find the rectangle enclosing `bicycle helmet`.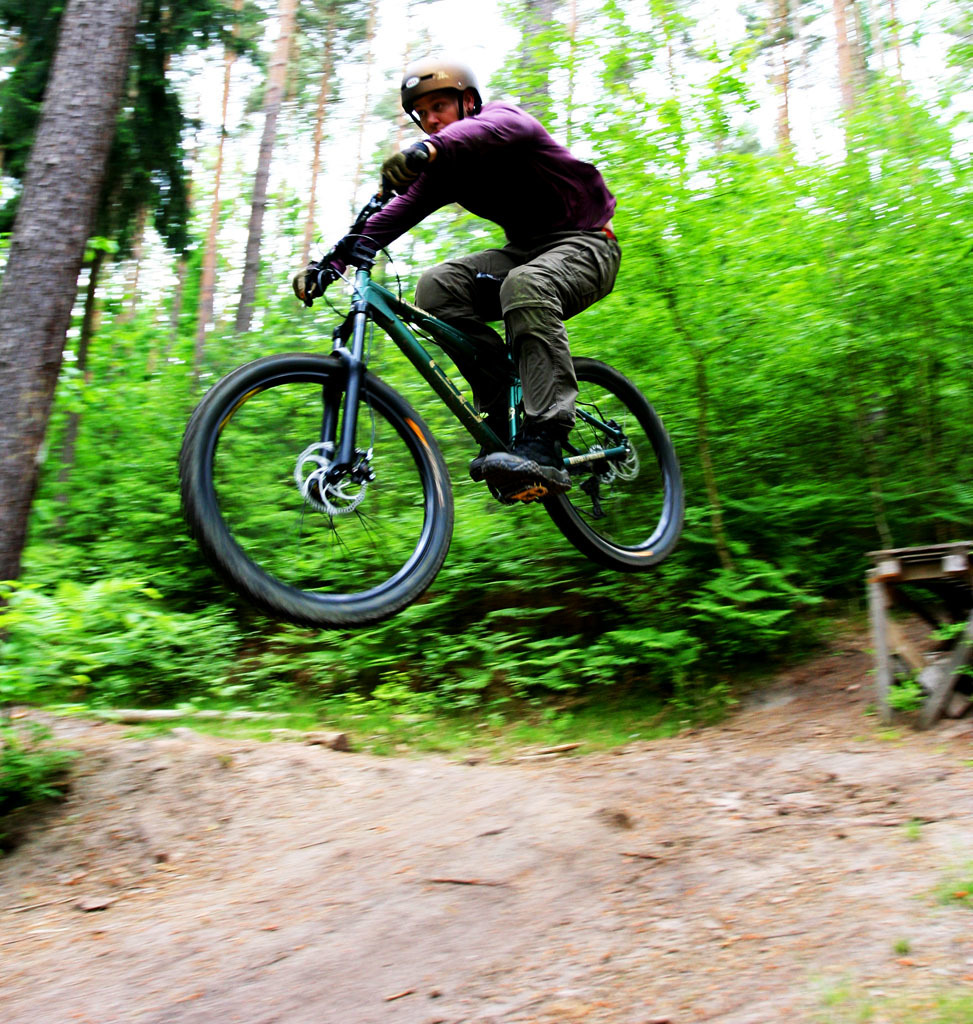
[407,70,479,127].
